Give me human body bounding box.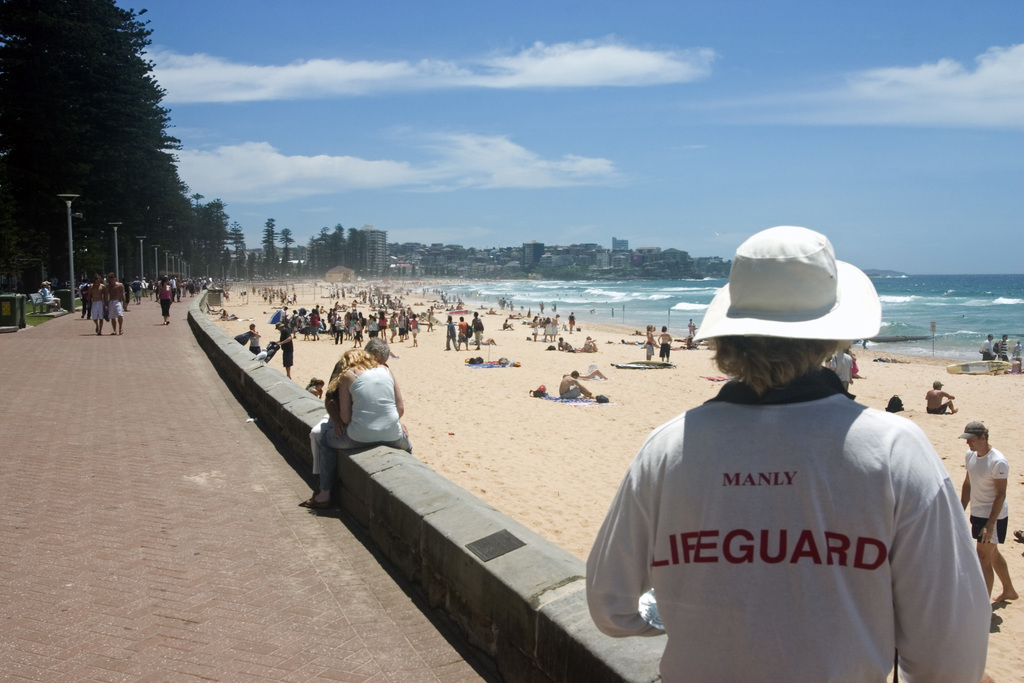
955:420:1015:602.
